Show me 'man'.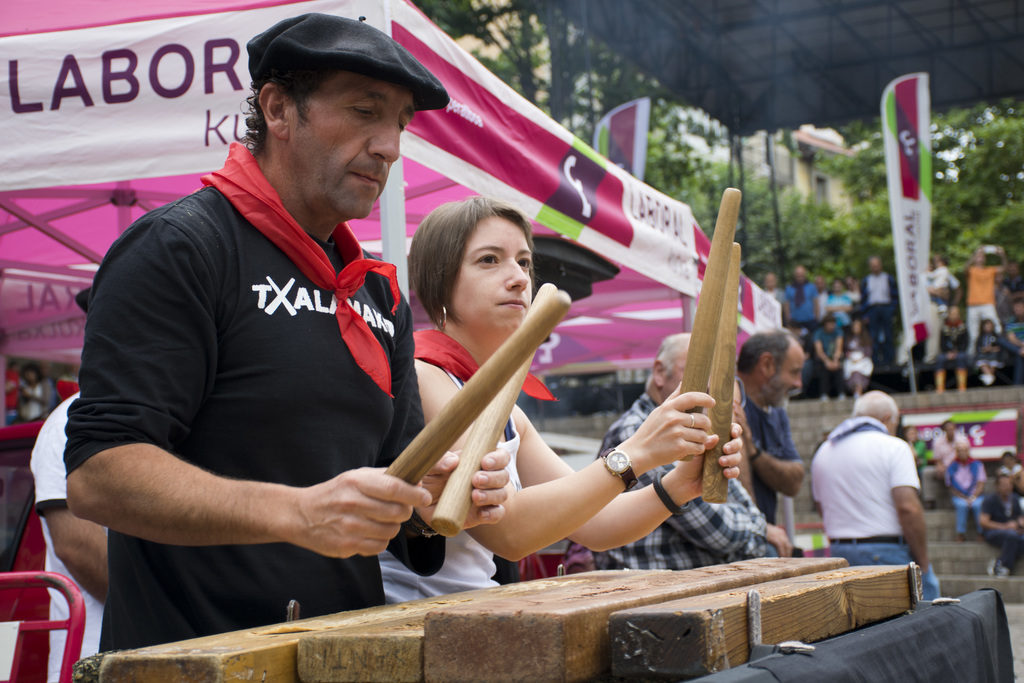
'man' is here: {"x1": 805, "y1": 388, "x2": 948, "y2": 605}.
